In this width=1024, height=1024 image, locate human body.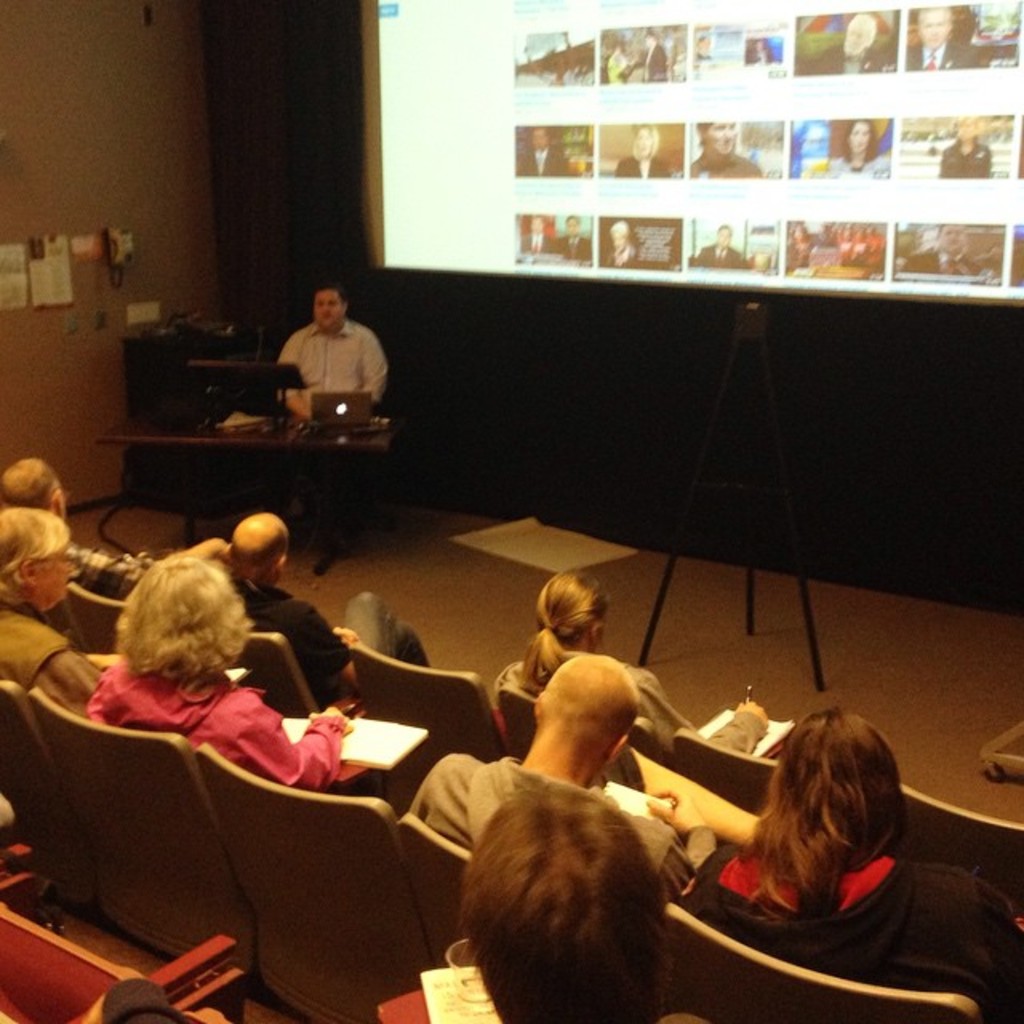
Bounding box: 494:571:770:766.
